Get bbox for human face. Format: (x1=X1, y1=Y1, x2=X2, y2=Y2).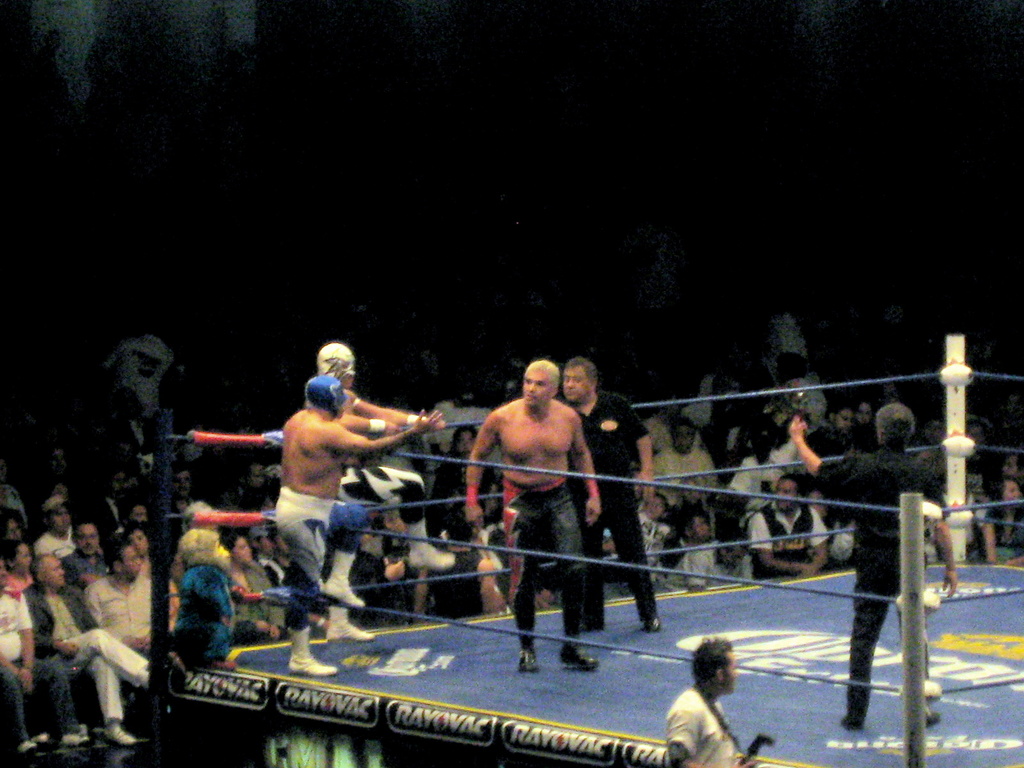
(x1=694, y1=519, x2=708, y2=540).
